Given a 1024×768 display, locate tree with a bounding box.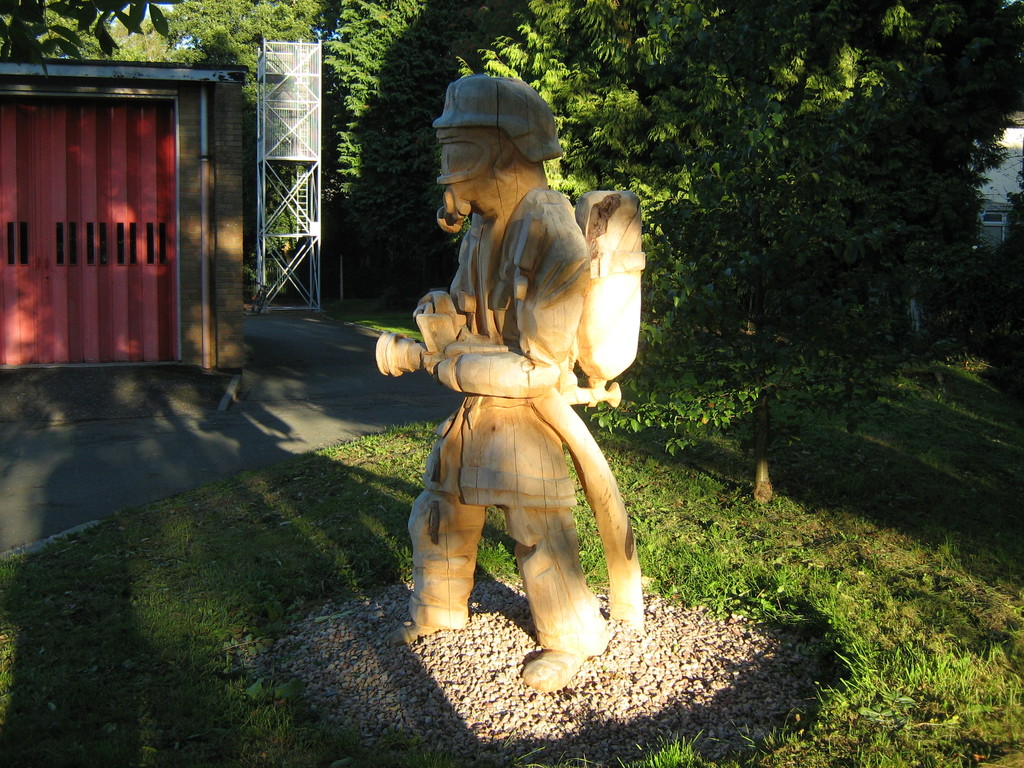
Located: 324,0,541,283.
